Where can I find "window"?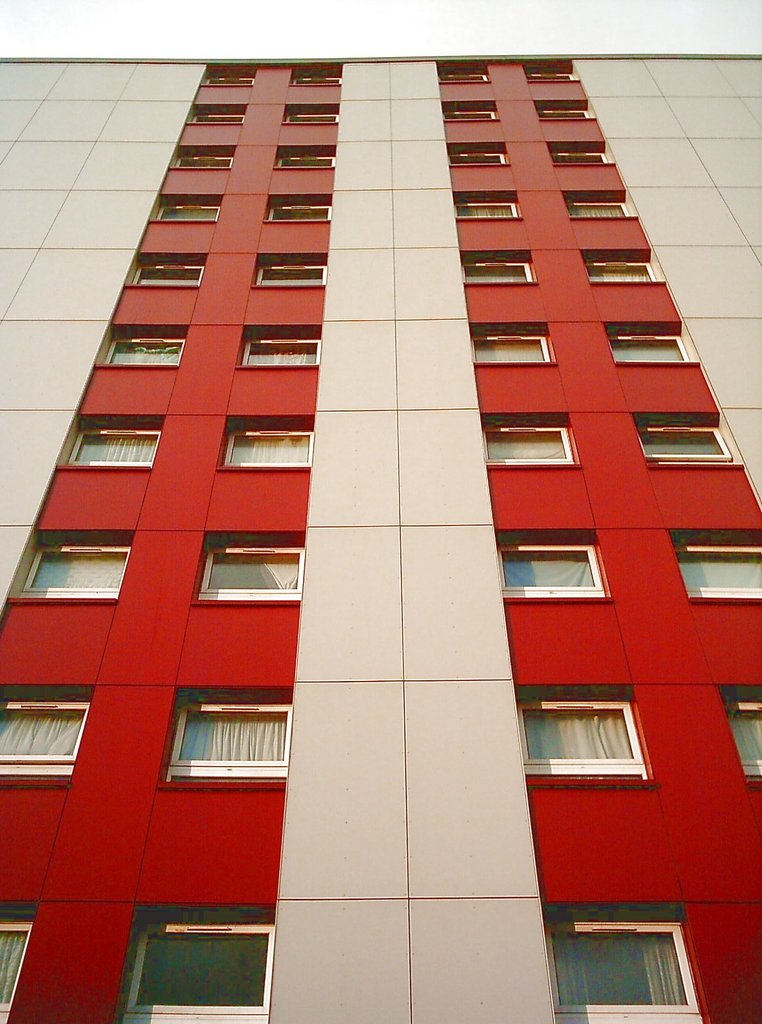
You can find it at l=279, t=152, r=334, b=162.
